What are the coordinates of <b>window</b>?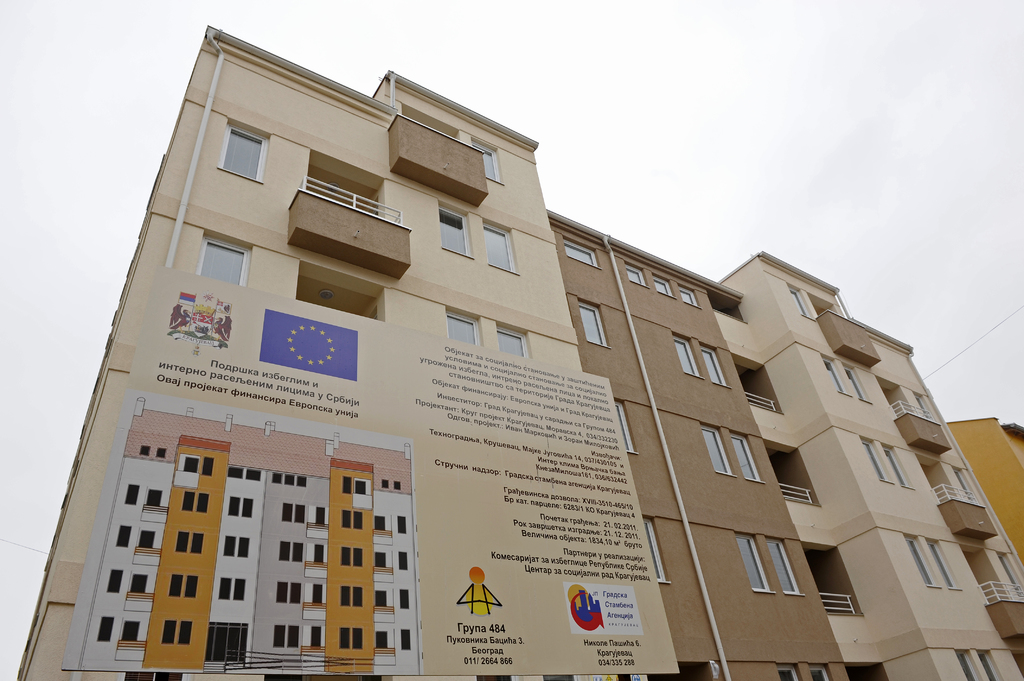
(x1=828, y1=361, x2=841, y2=387).
